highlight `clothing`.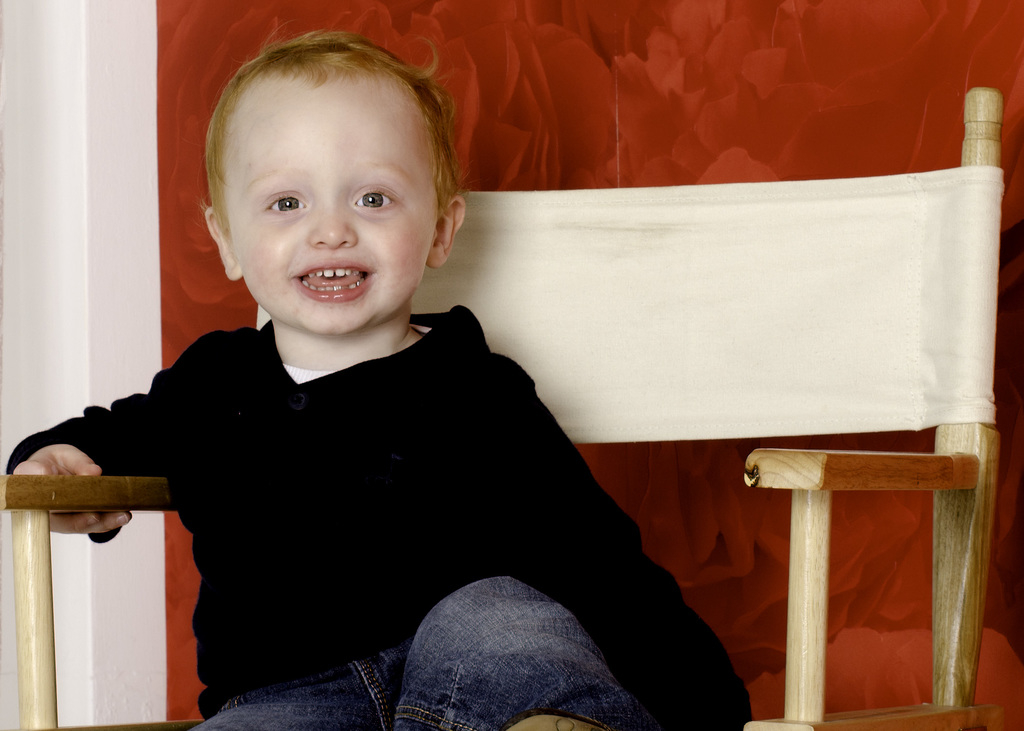
Highlighted region: Rect(7, 304, 751, 730).
